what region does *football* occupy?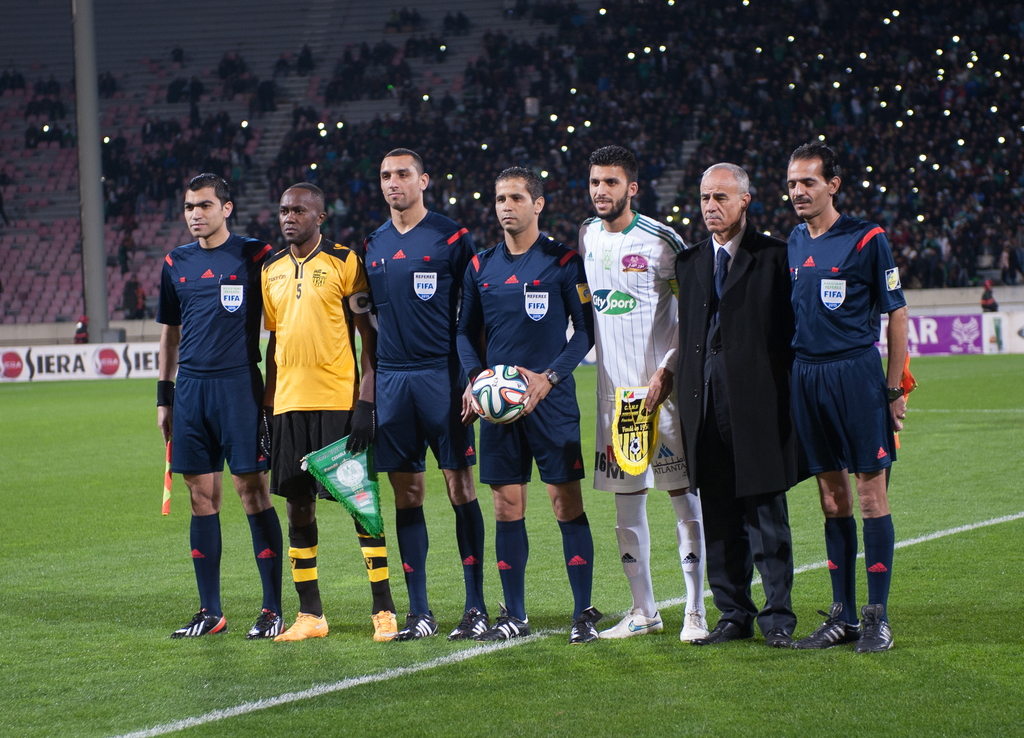
bbox(471, 362, 532, 427).
